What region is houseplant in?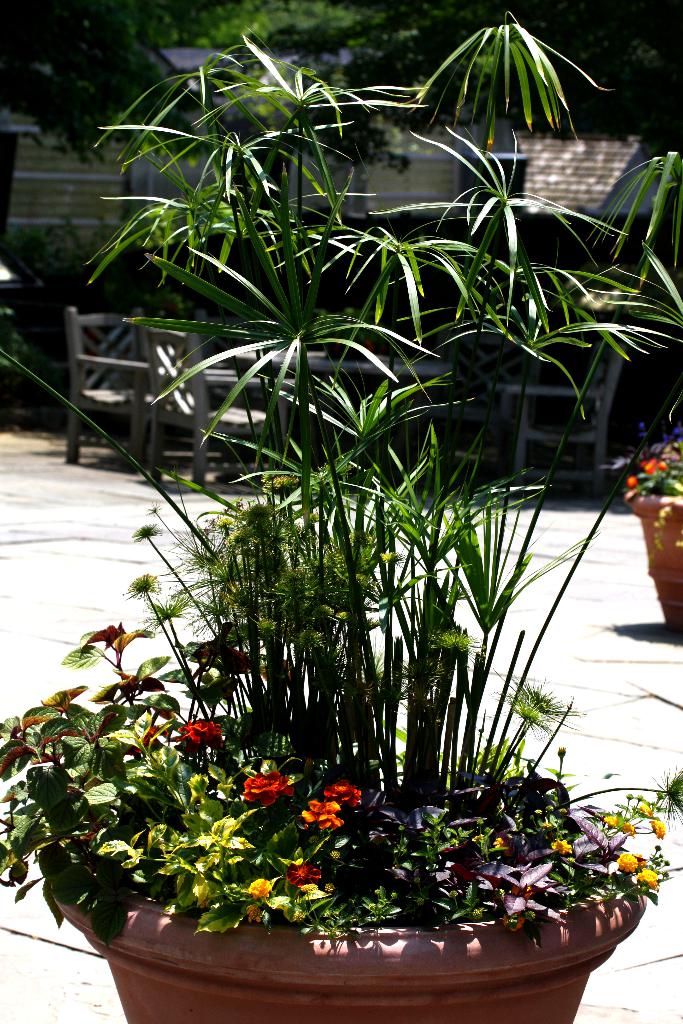
[x1=621, y1=421, x2=682, y2=639].
